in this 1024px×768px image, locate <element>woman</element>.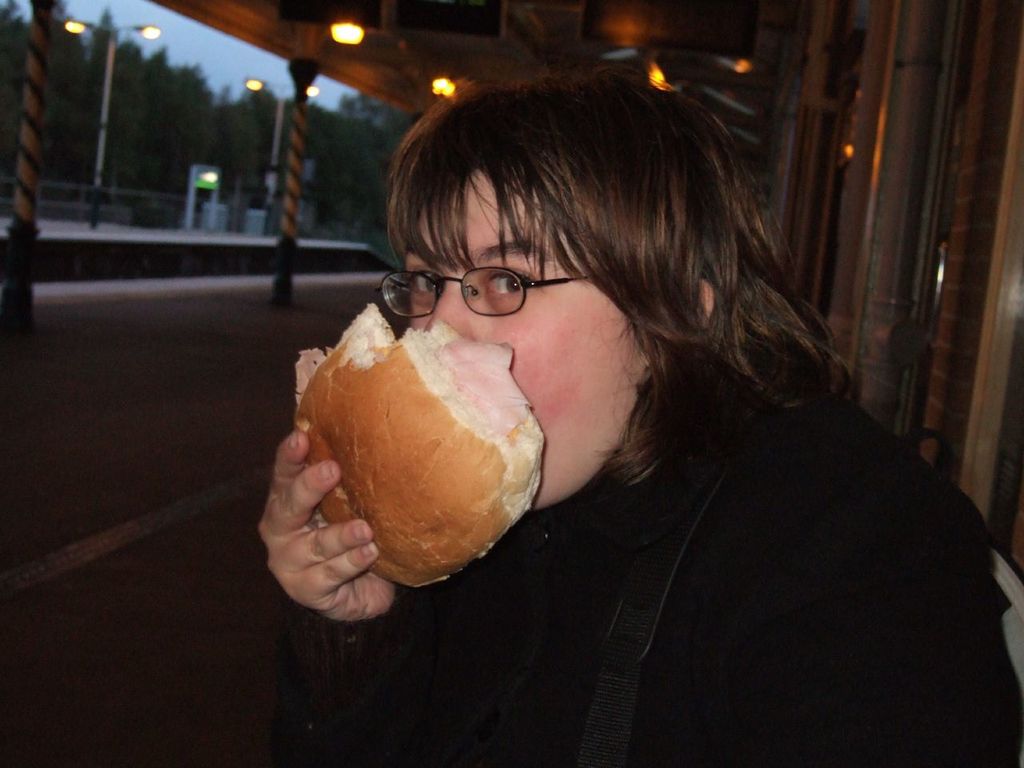
Bounding box: 317,54,956,747.
